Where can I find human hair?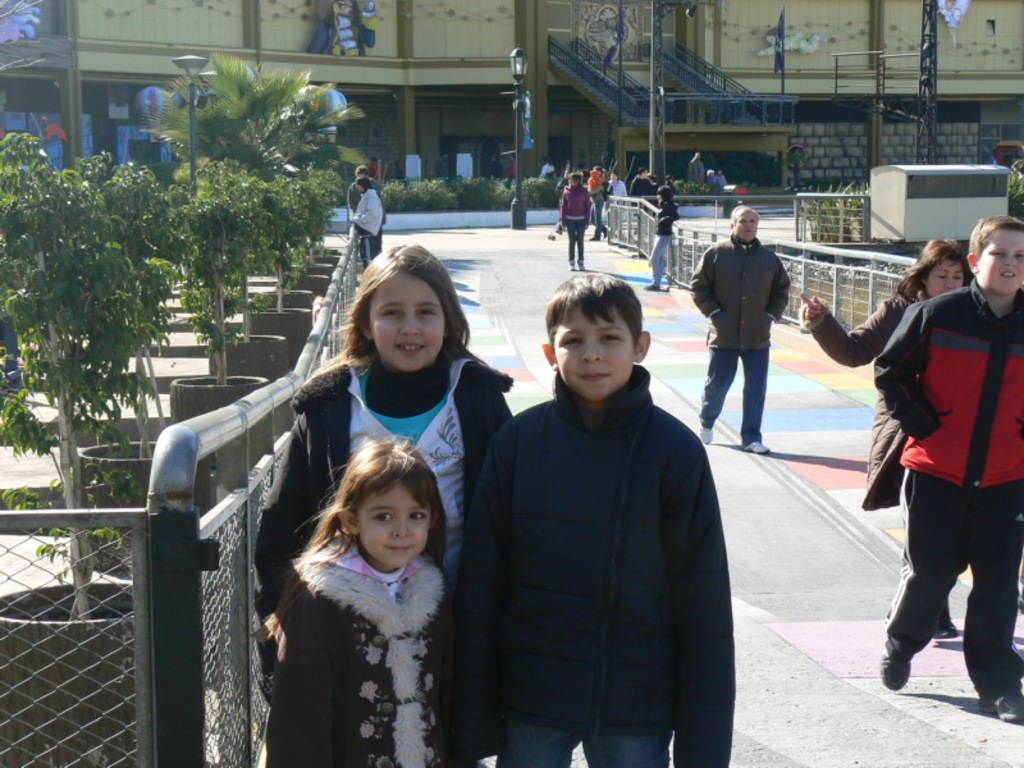
You can find it at [left=964, top=210, right=1023, bottom=264].
